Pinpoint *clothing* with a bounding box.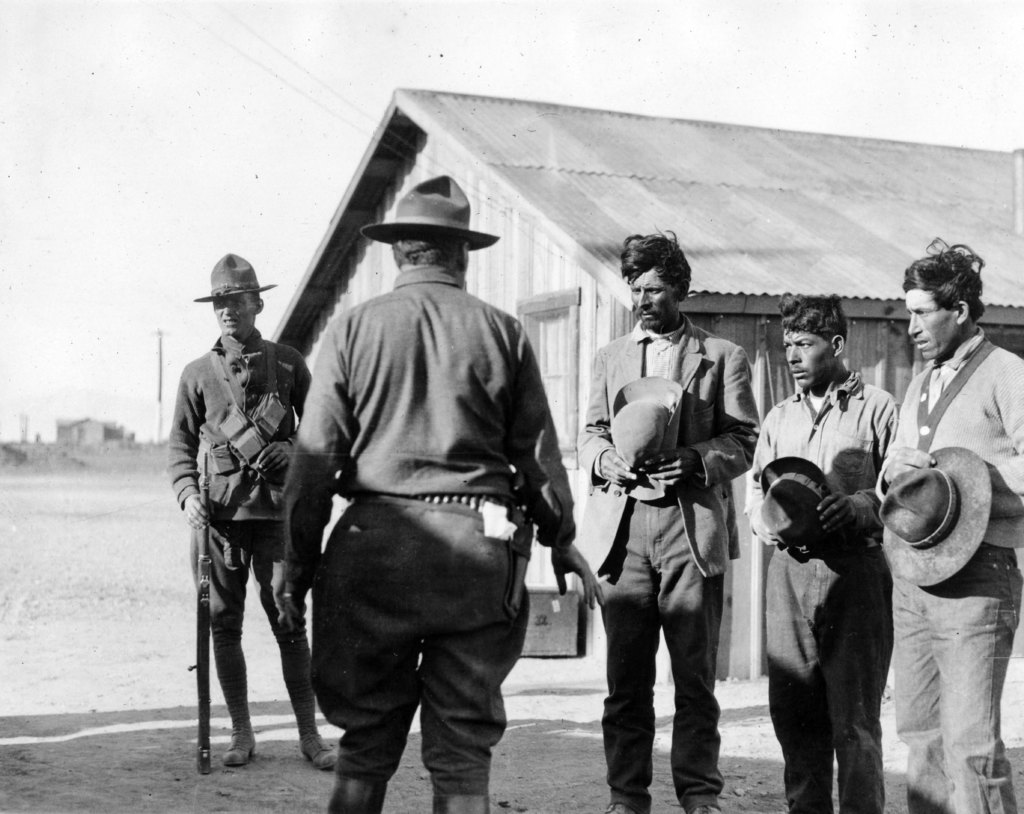
748:371:897:813.
